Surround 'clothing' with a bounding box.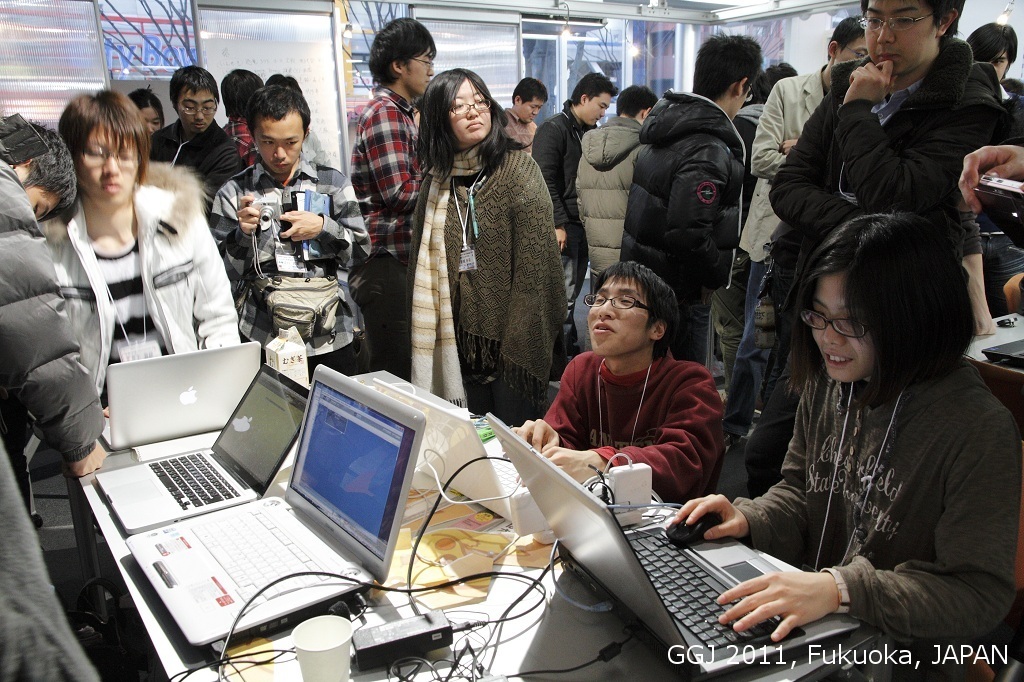
298,128,341,168.
